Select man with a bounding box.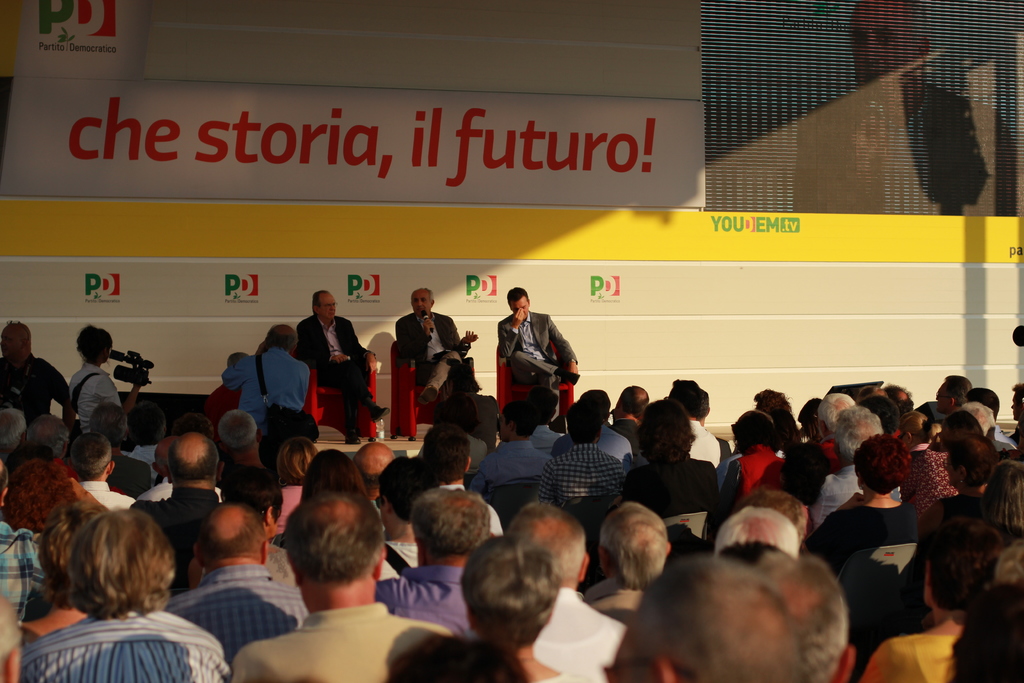
detection(357, 444, 391, 488).
